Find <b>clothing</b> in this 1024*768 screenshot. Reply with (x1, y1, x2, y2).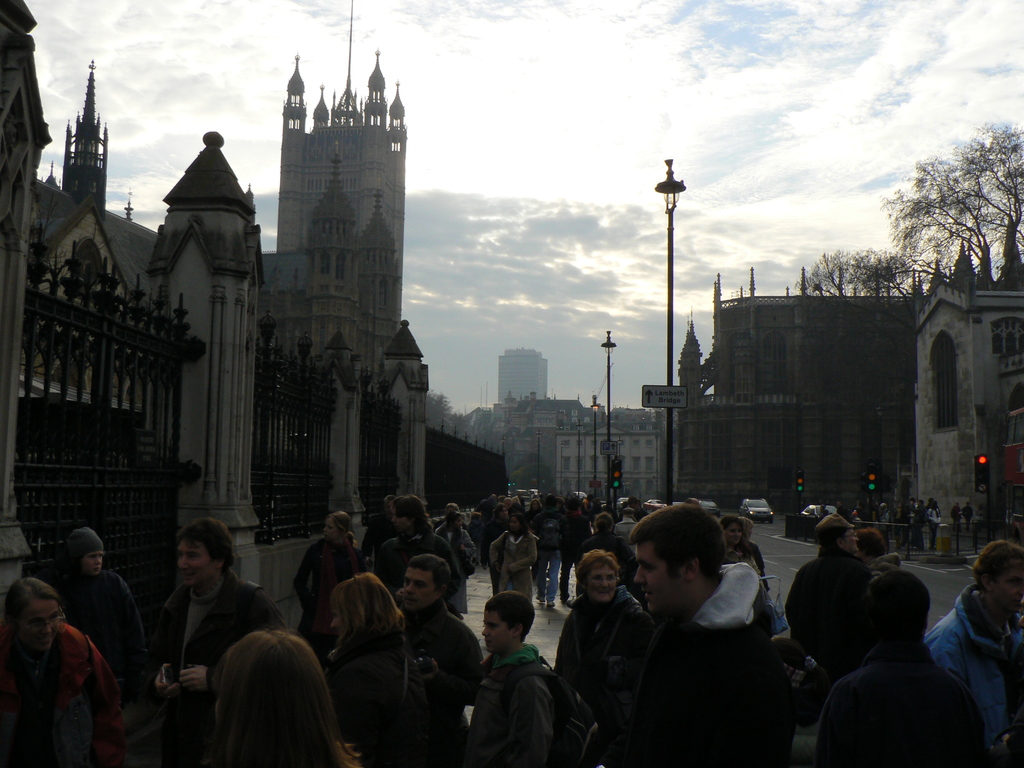
(364, 511, 397, 569).
